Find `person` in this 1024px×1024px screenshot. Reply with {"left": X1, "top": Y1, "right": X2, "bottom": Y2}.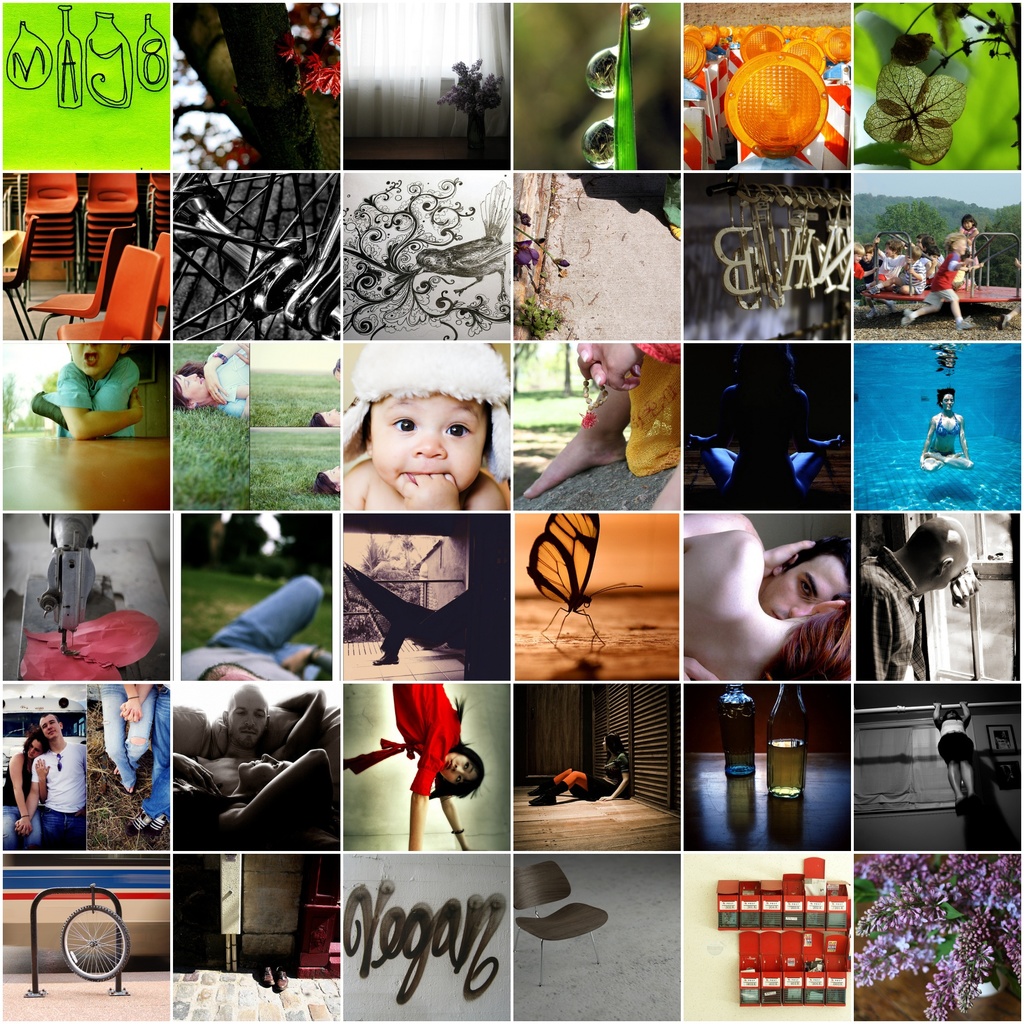
{"left": 166, "top": 747, "right": 330, "bottom": 858}.
